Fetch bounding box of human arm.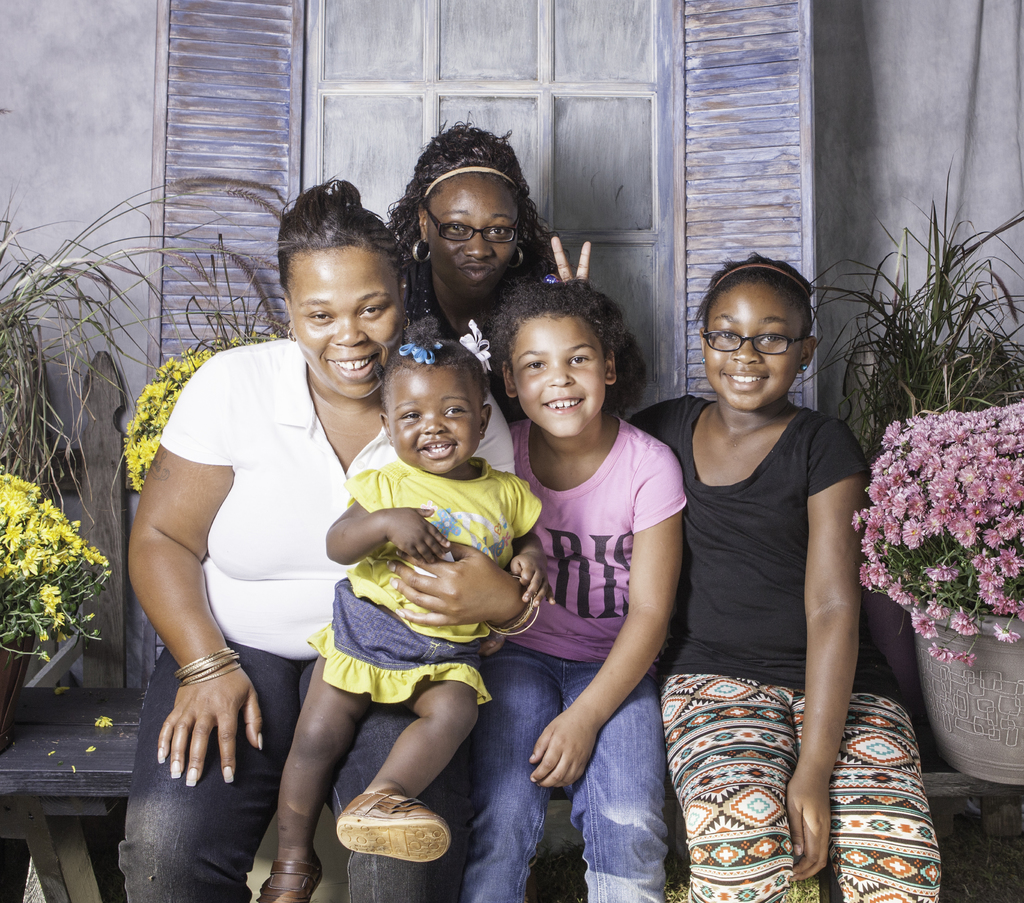
Bbox: <region>781, 420, 870, 884</region>.
